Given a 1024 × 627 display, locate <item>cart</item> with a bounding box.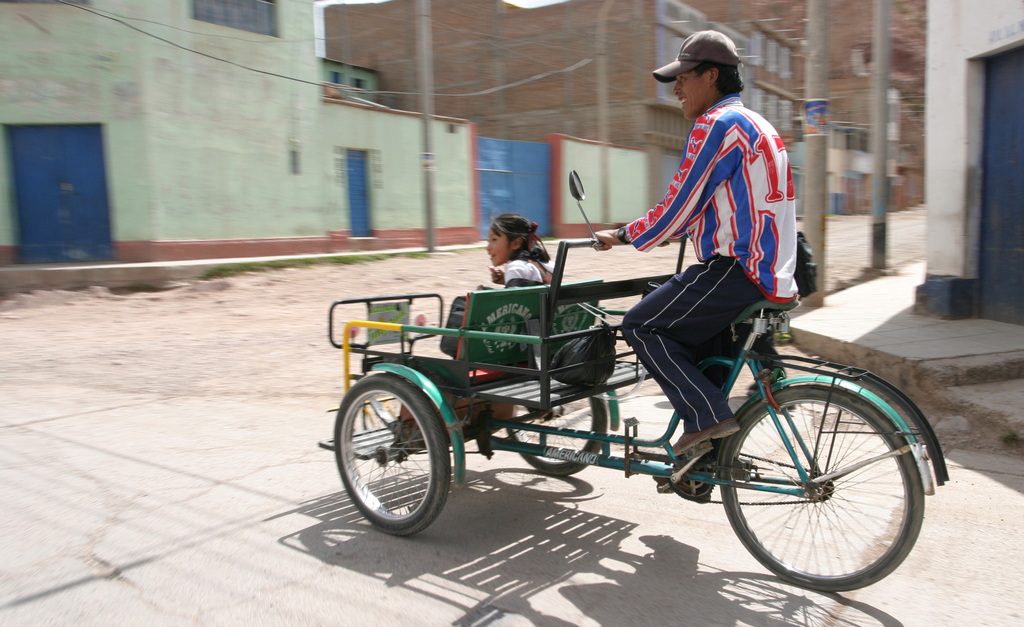
Located: rect(319, 236, 692, 539).
